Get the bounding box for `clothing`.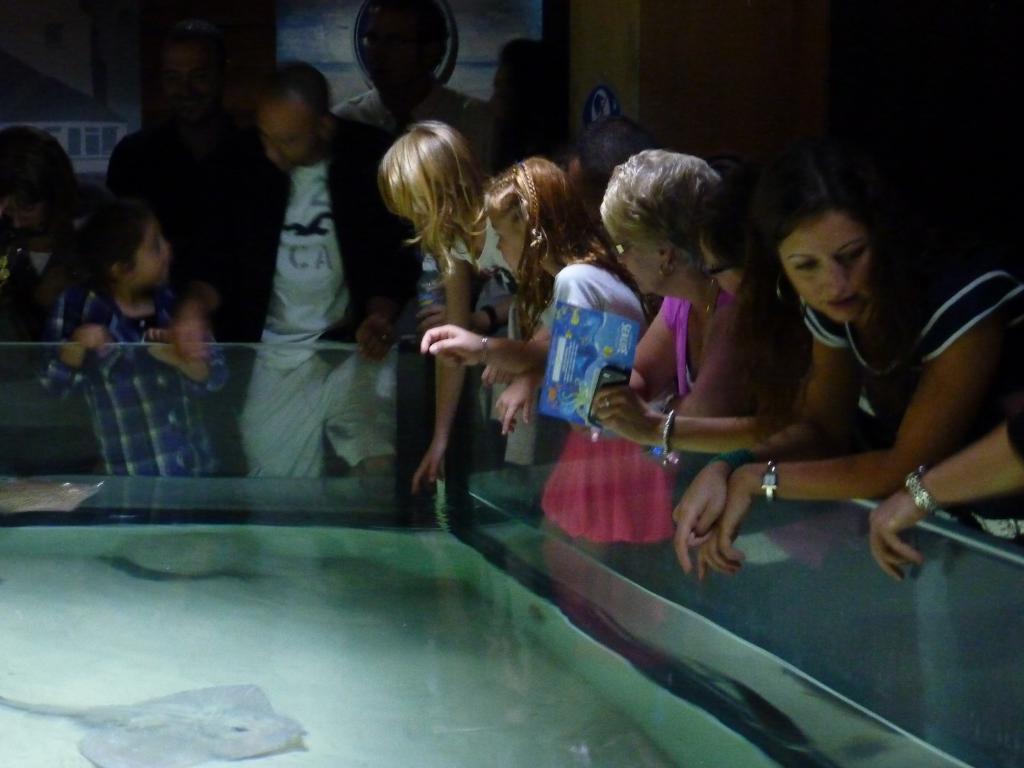
{"x1": 176, "y1": 172, "x2": 409, "y2": 479}.
